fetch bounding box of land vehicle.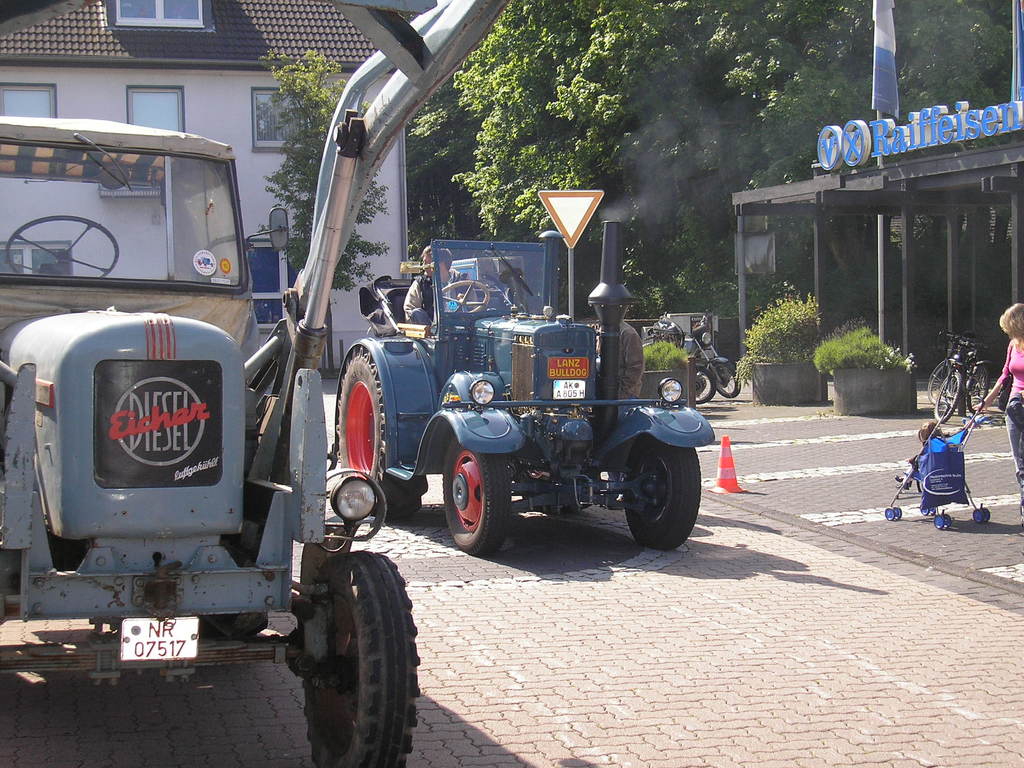
Bbox: detection(936, 338, 996, 419).
